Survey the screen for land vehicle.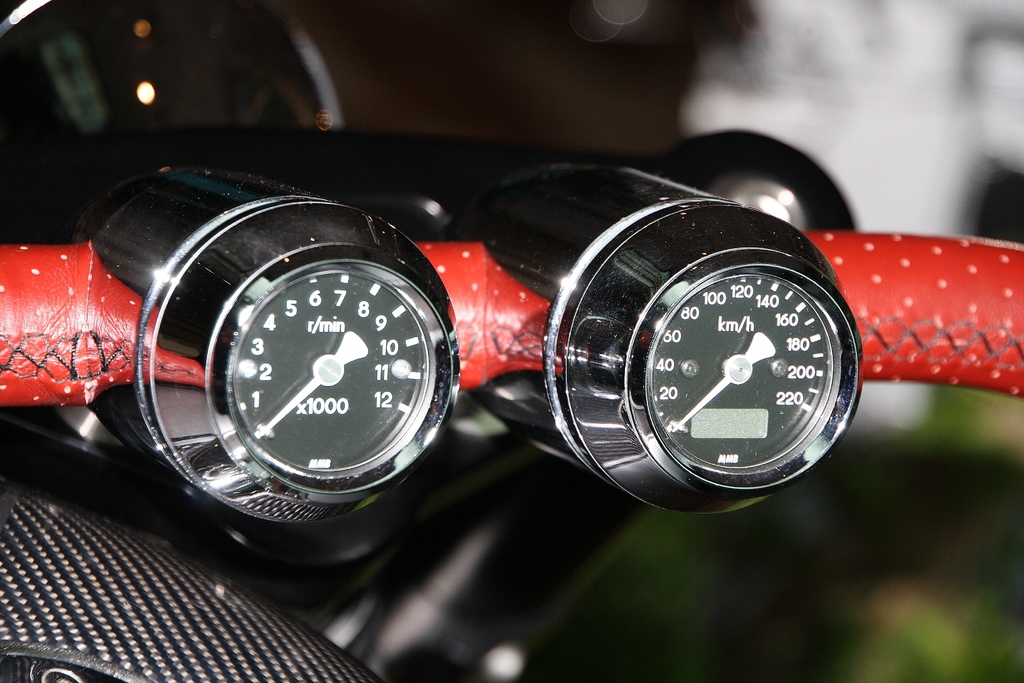
Survey found: bbox=(0, 0, 1023, 682).
